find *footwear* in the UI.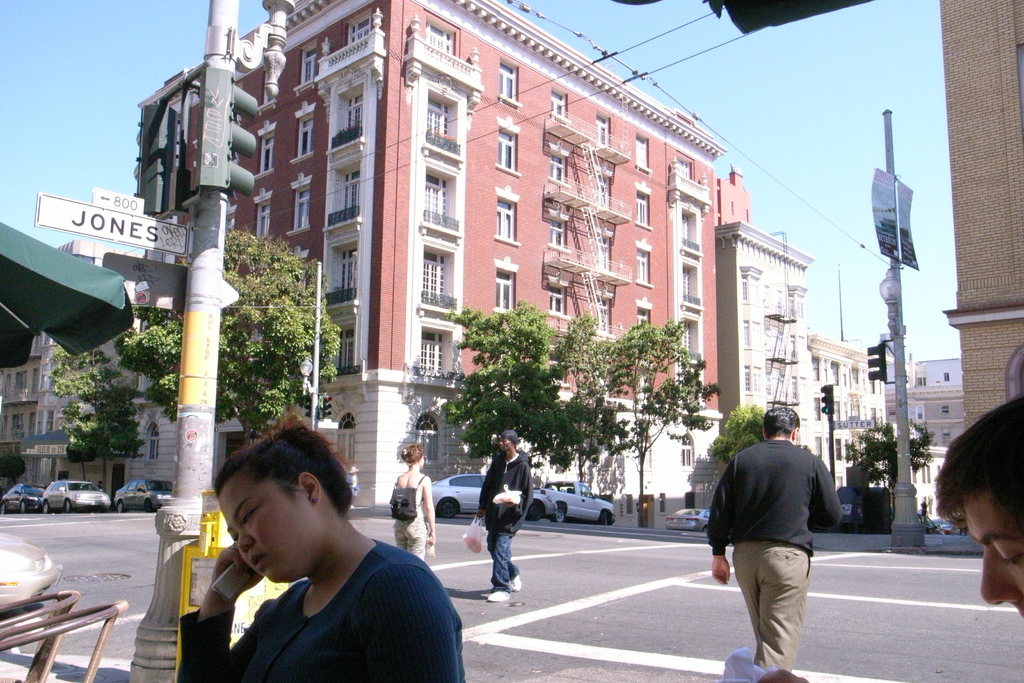
UI element at (509, 575, 524, 594).
